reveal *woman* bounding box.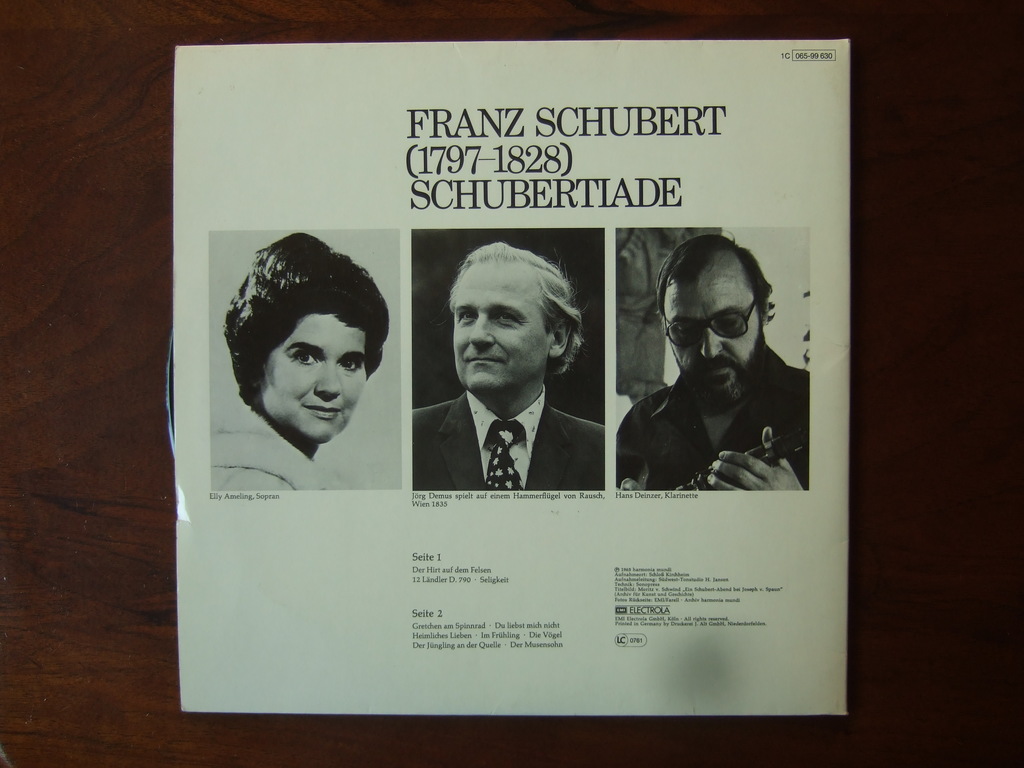
Revealed: box=[193, 224, 402, 492].
